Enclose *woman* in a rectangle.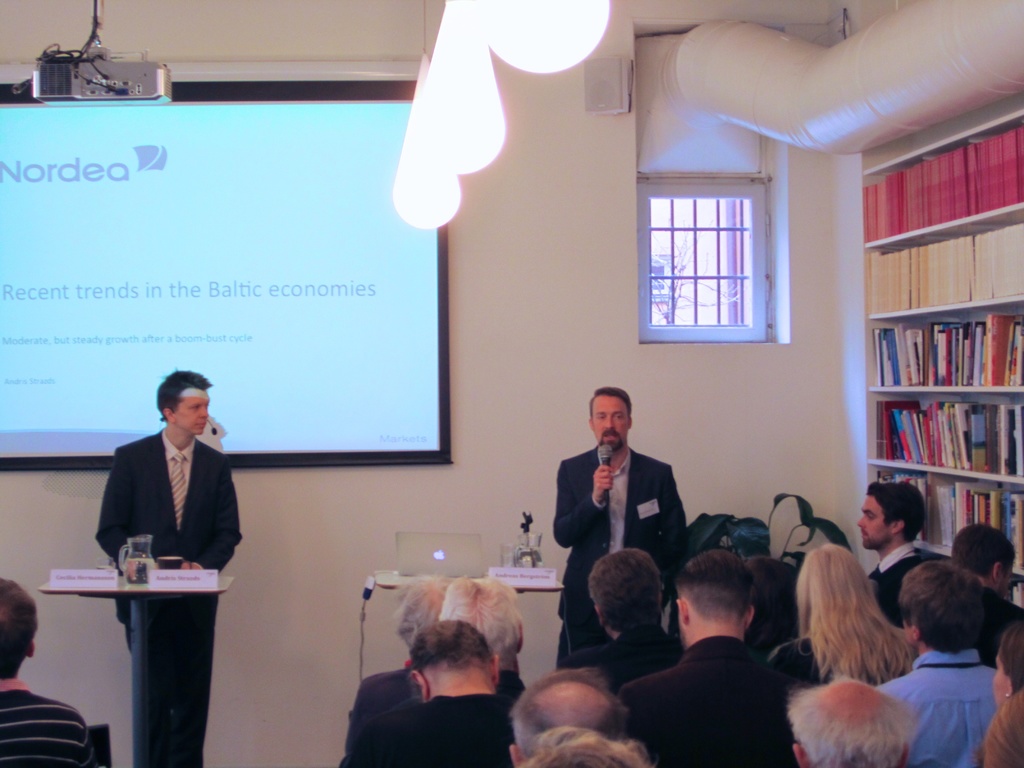
bbox=(777, 523, 930, 742).
